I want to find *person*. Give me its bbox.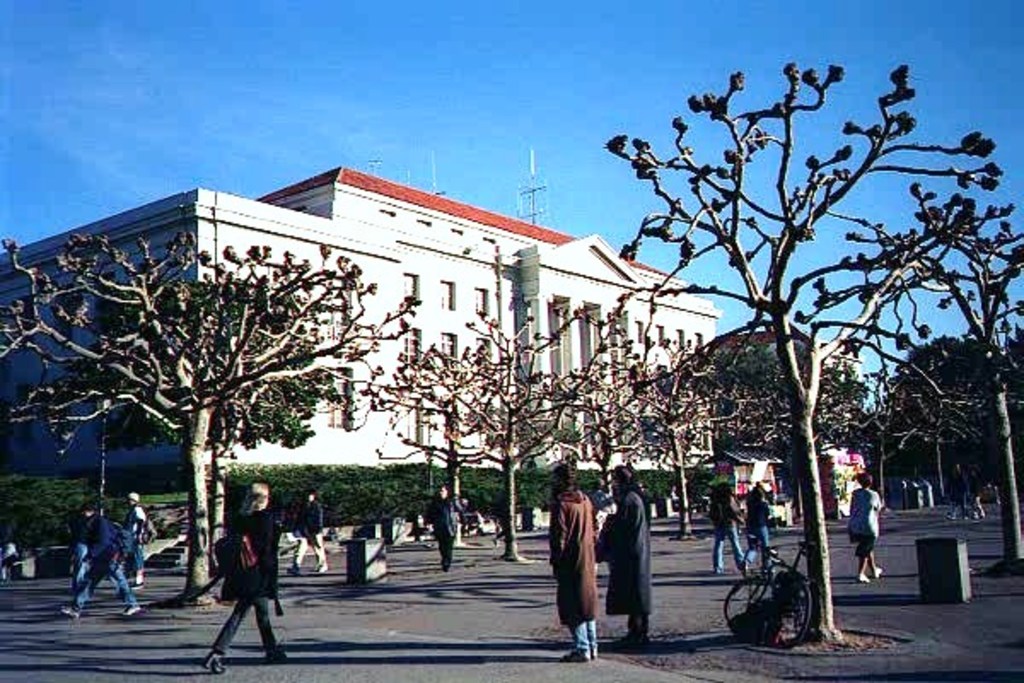
(430,488,466,565).
